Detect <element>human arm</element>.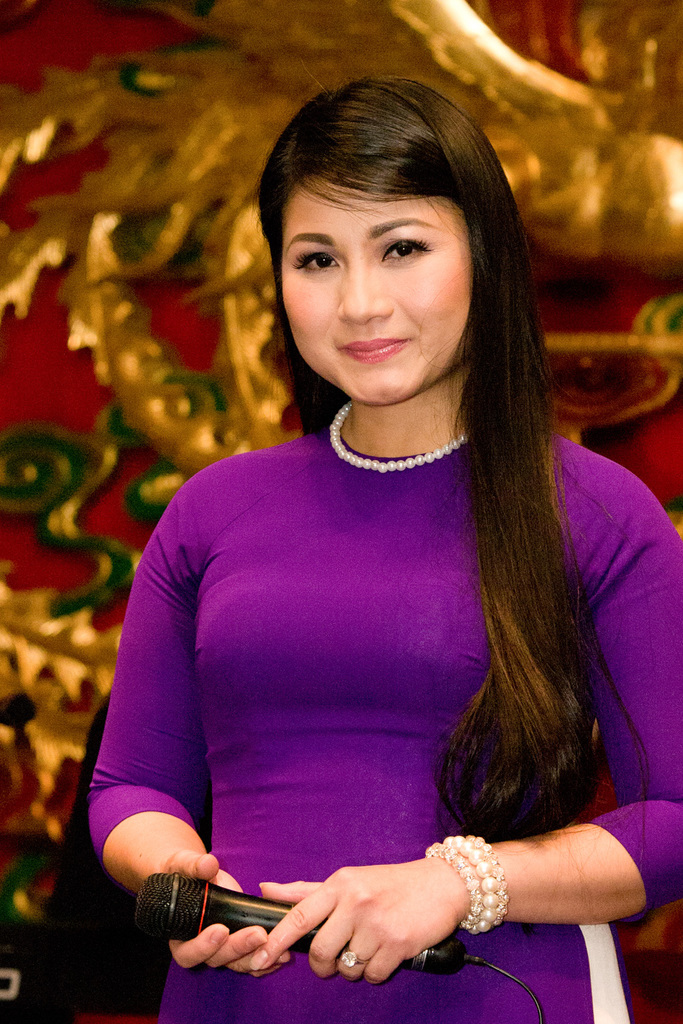
Detected at [83,513,270,980].
